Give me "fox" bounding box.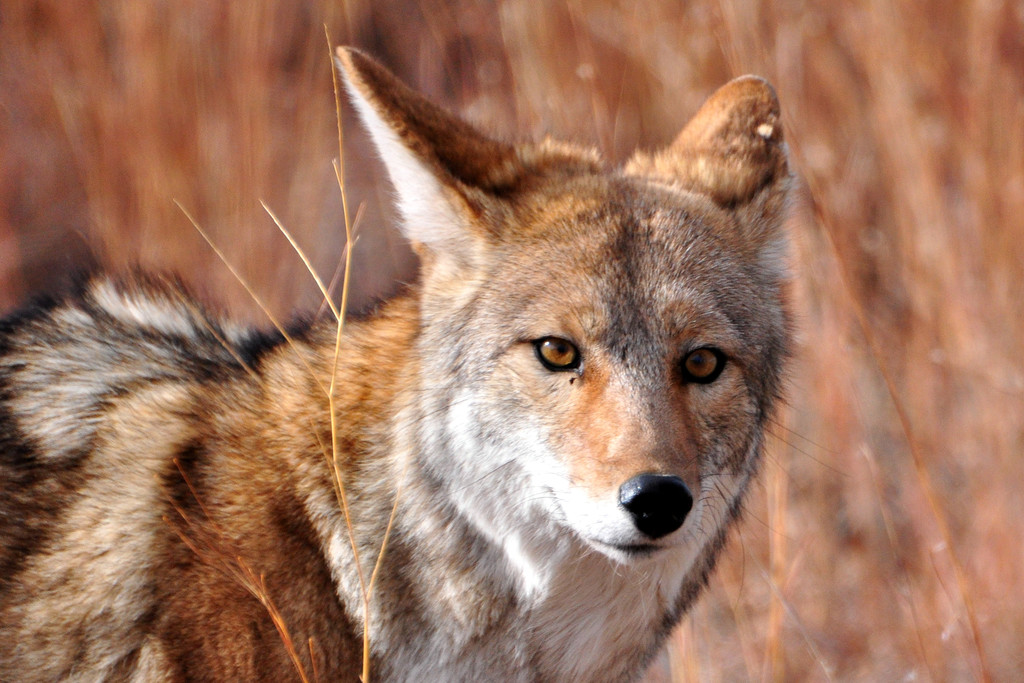
{"x1": 0, "y1": 44, "x2": 853, "y2": 682}.
